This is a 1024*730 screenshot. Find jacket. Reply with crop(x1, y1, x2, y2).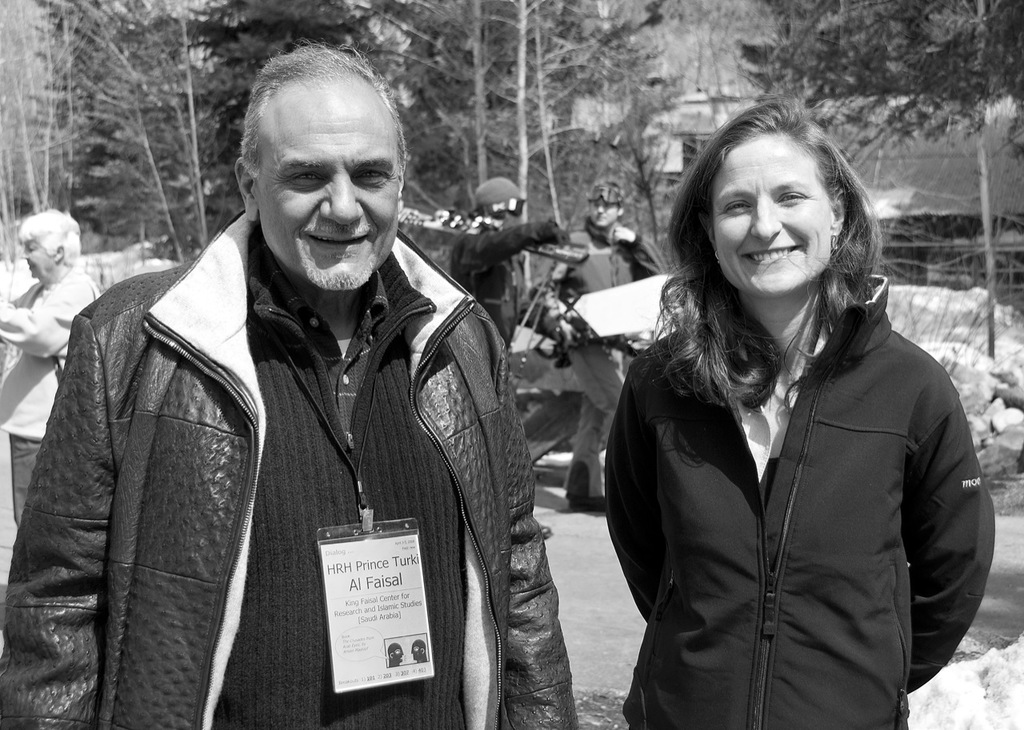
crop(2, 205, 582, 729).
